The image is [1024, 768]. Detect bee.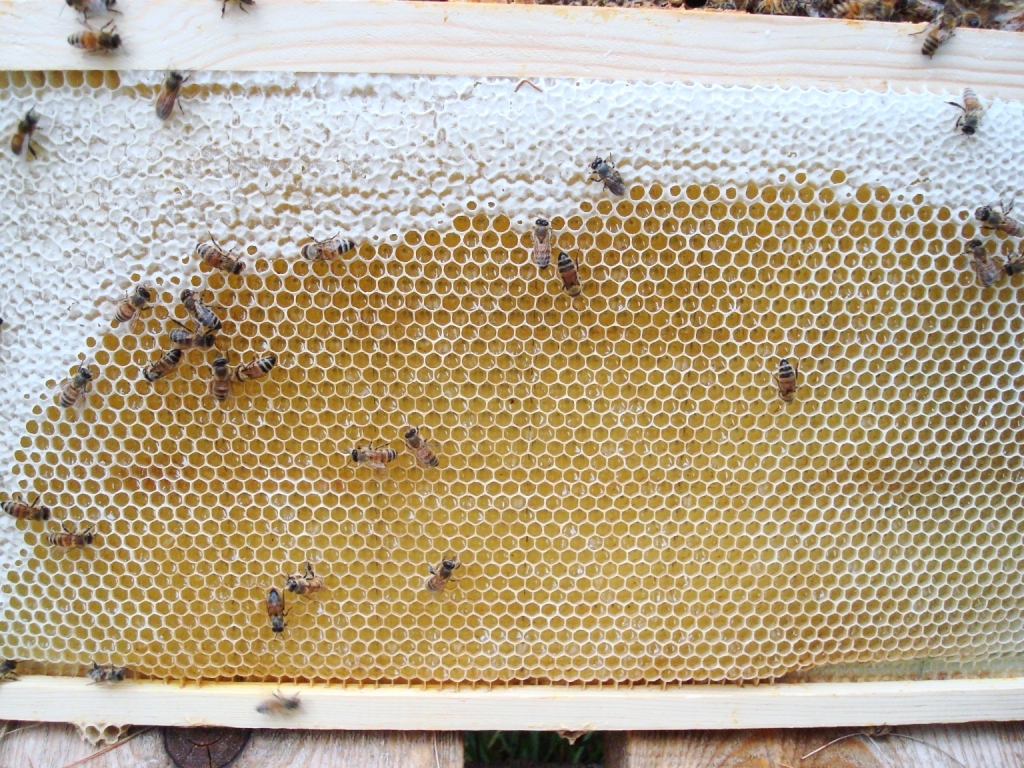
Detection: [left=968, top=233, right=1004, bottom=292].
